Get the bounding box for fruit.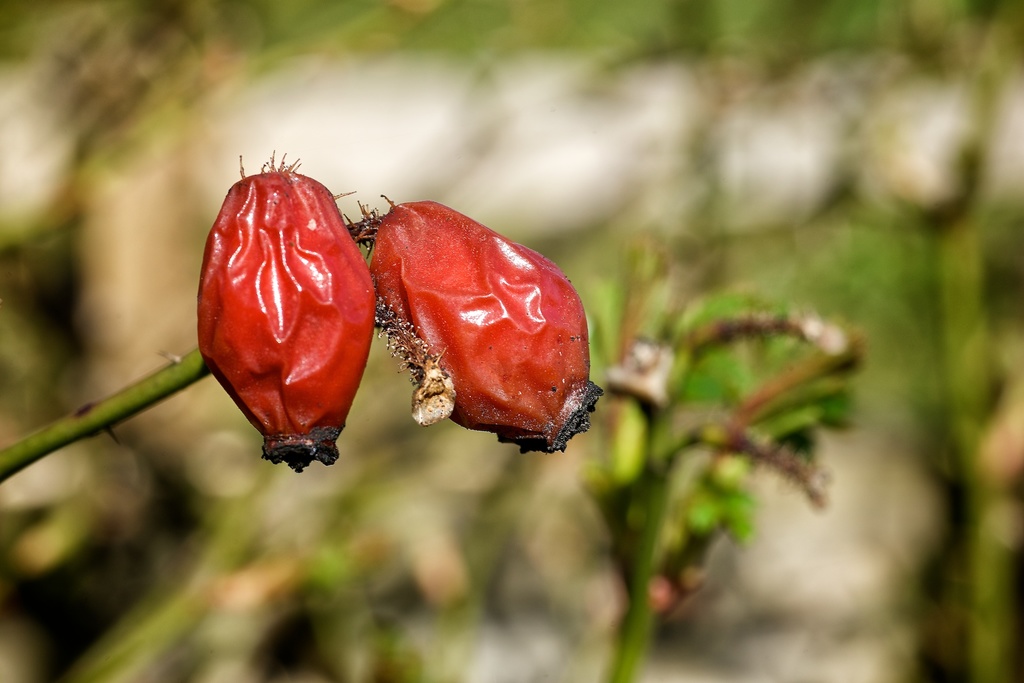
[358, 208, 614, 446].
